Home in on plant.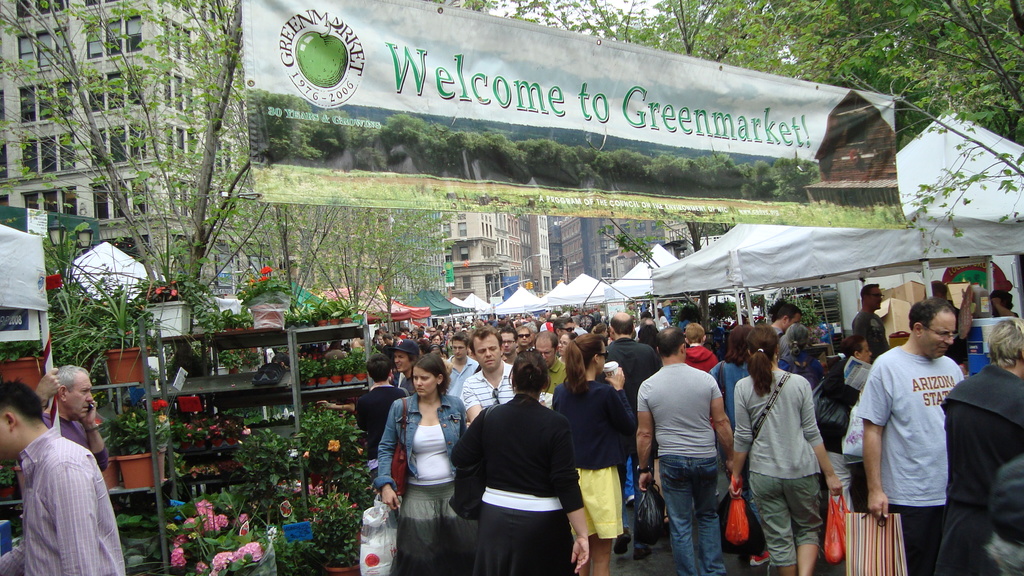
Homed in at 786,292,826,346.
